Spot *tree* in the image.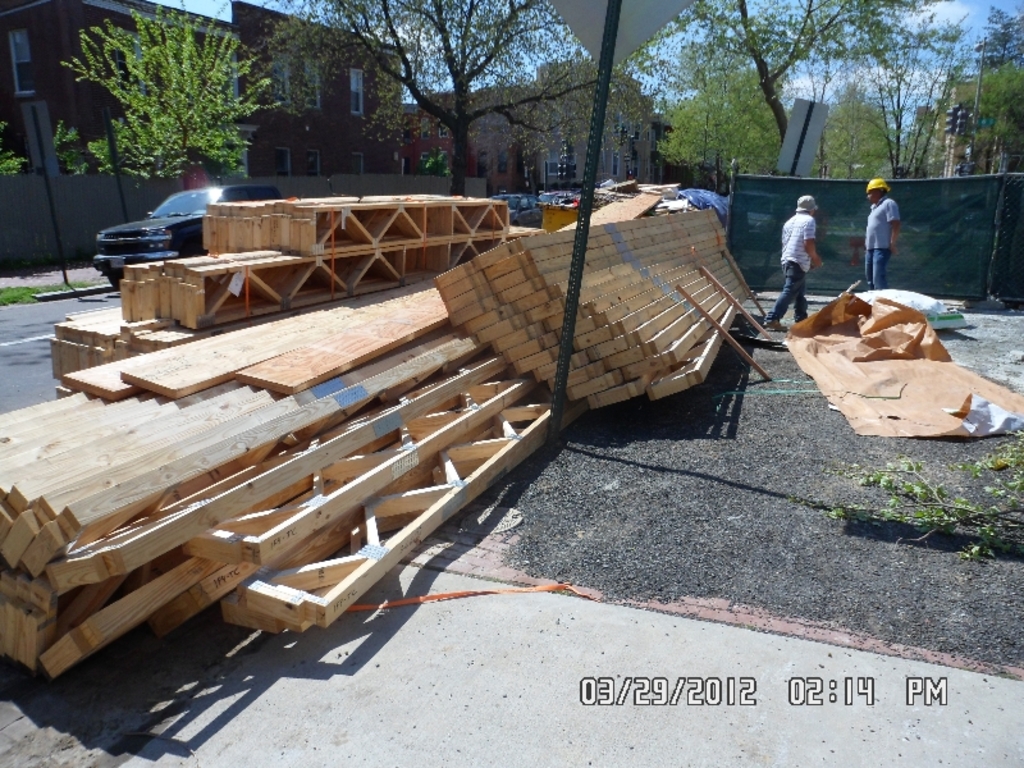
*tree* found at box=[941, 23, 1023, 170].
